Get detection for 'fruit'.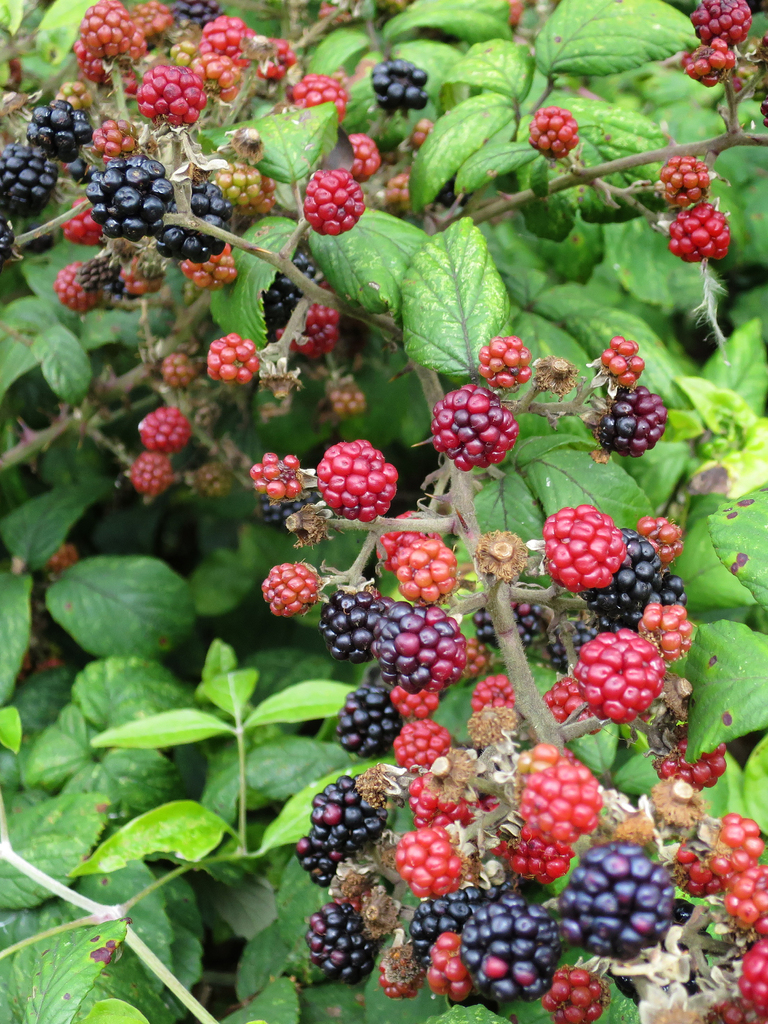
Detection: box(593, 382, 665, 442).
